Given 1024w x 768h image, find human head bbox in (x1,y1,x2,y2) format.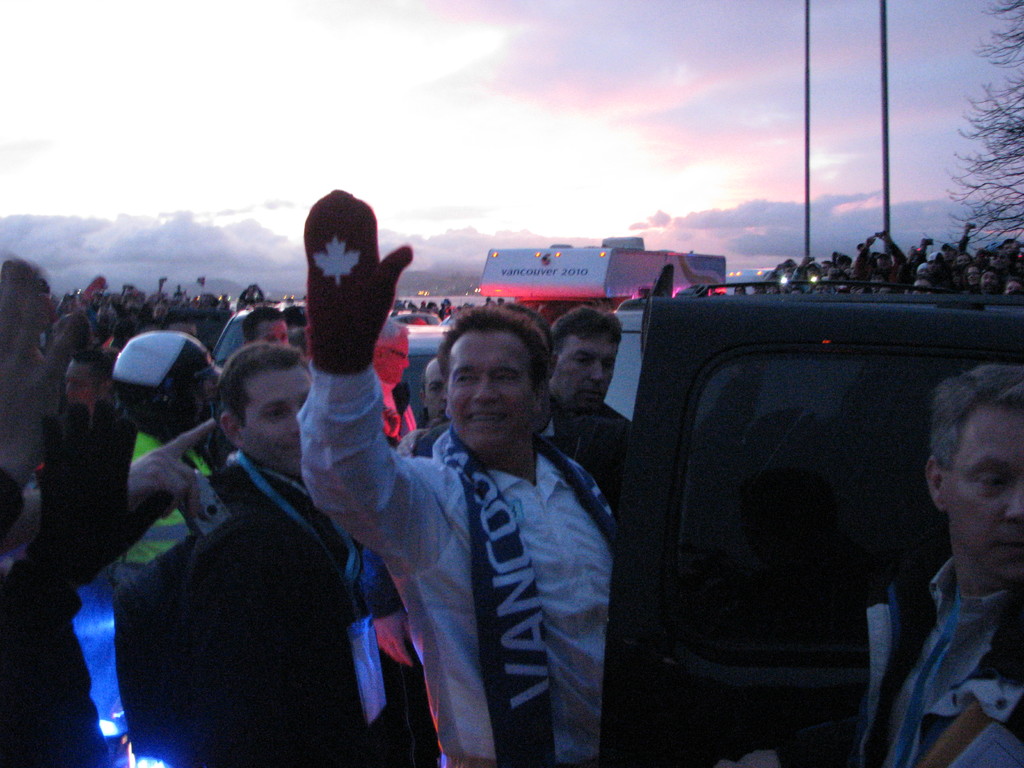
(244,307,291,347).
